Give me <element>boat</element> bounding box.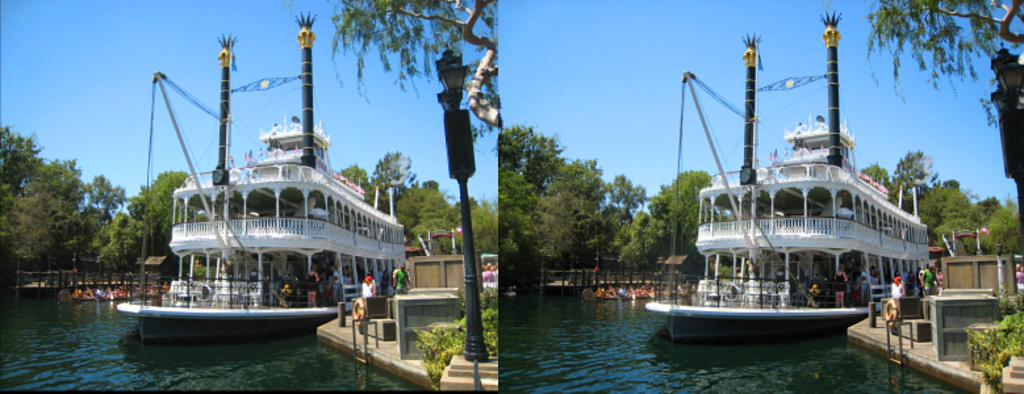
pyautogui.locateOnScreen(480, 251, 498, 288).
